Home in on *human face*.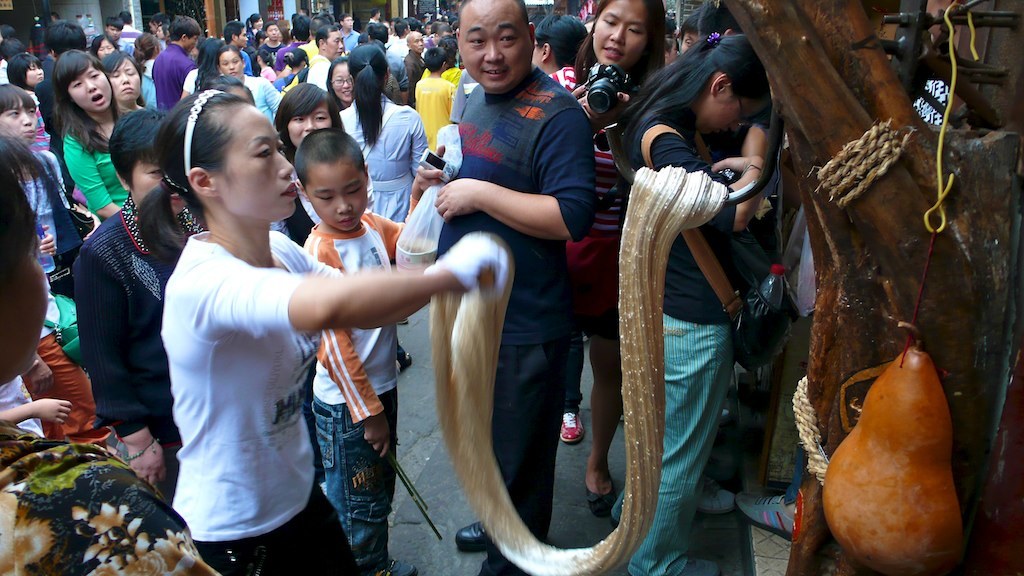
Homed in at BBox(330, 61, 357, 104).
